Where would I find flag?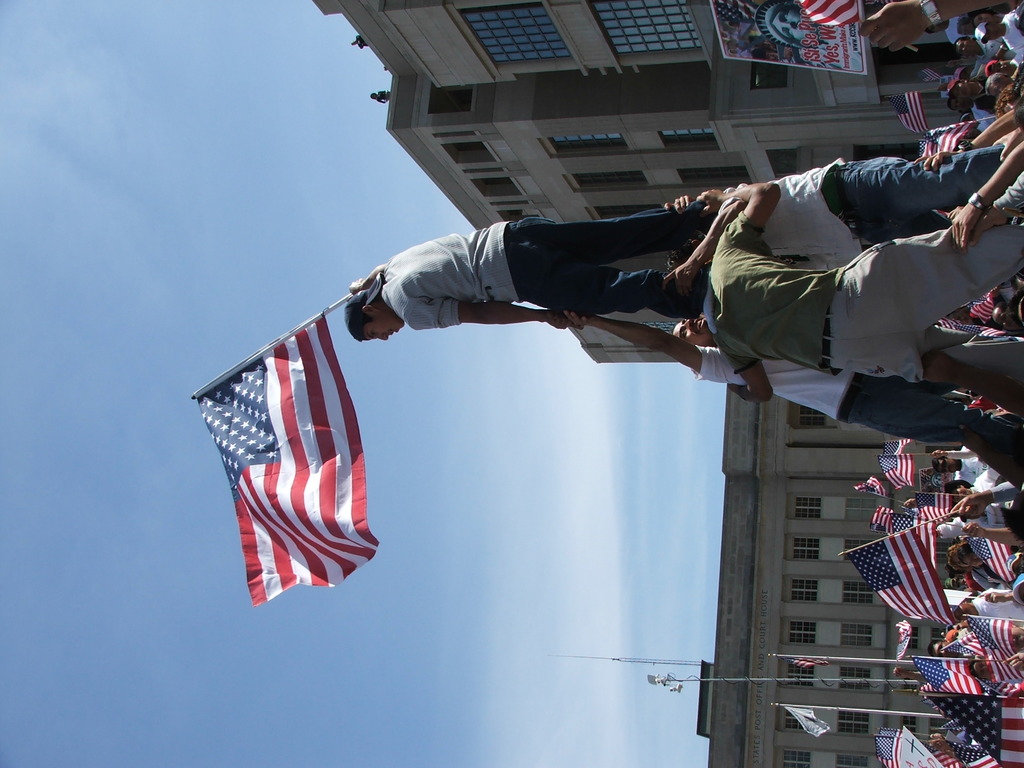
At rect(932, 67, 973, 99).
